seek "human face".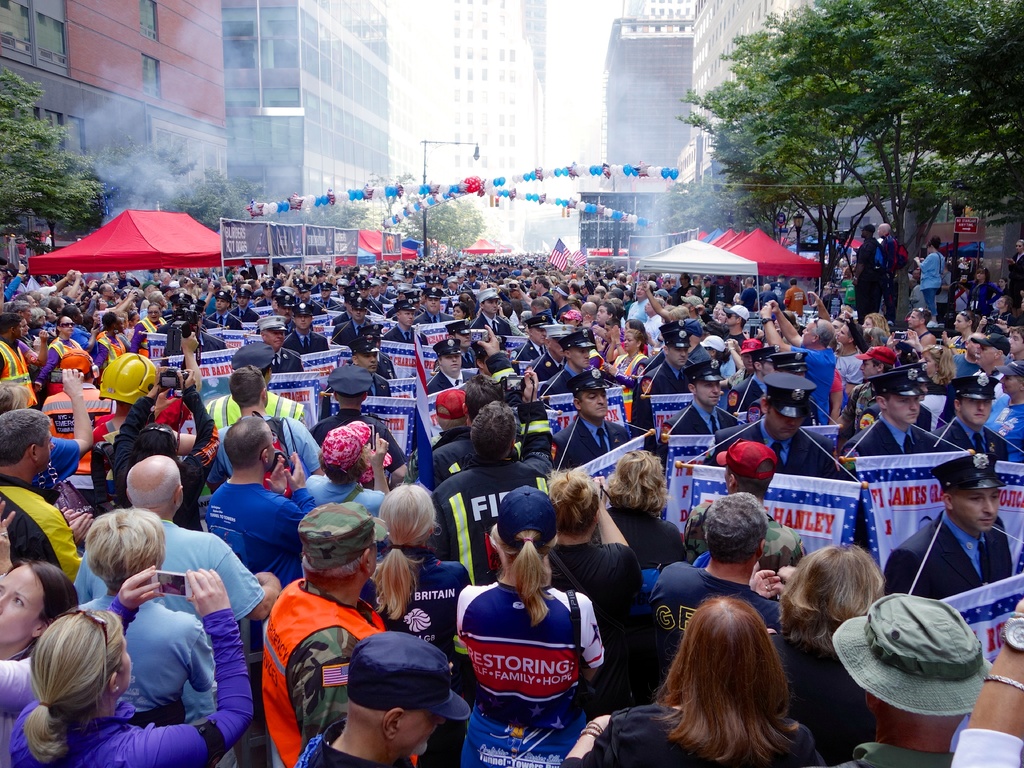
[38,430,54,464].
